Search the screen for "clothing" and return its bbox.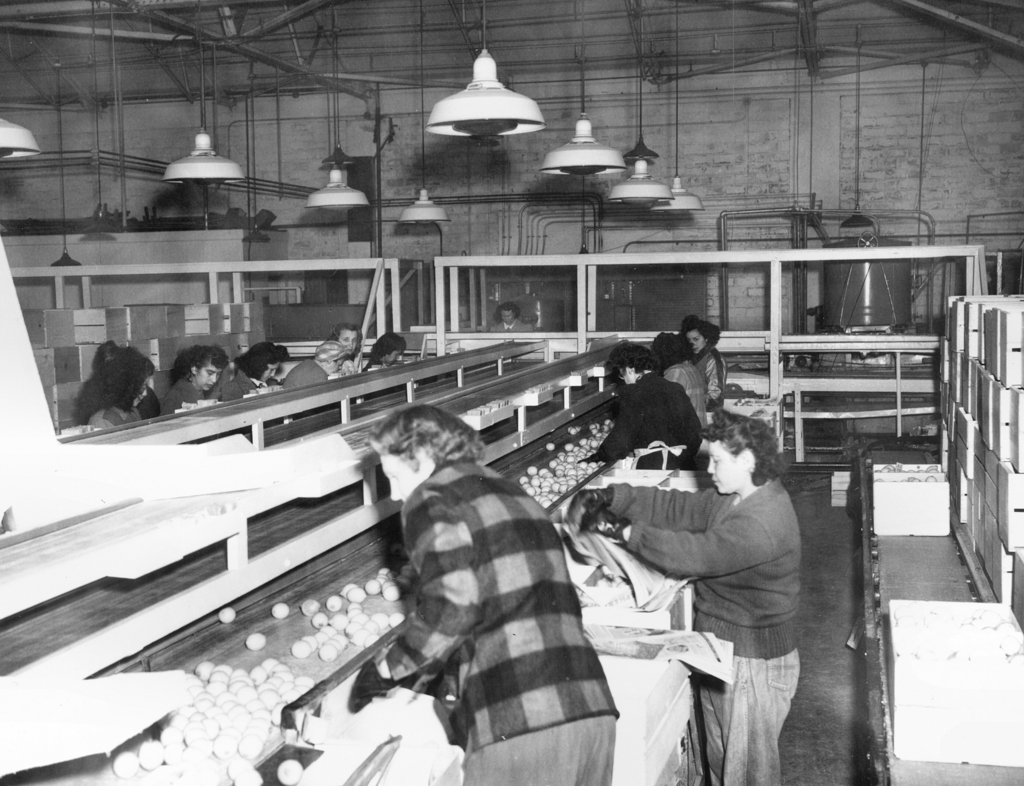
Found: box(130, 390, 167, 422).
